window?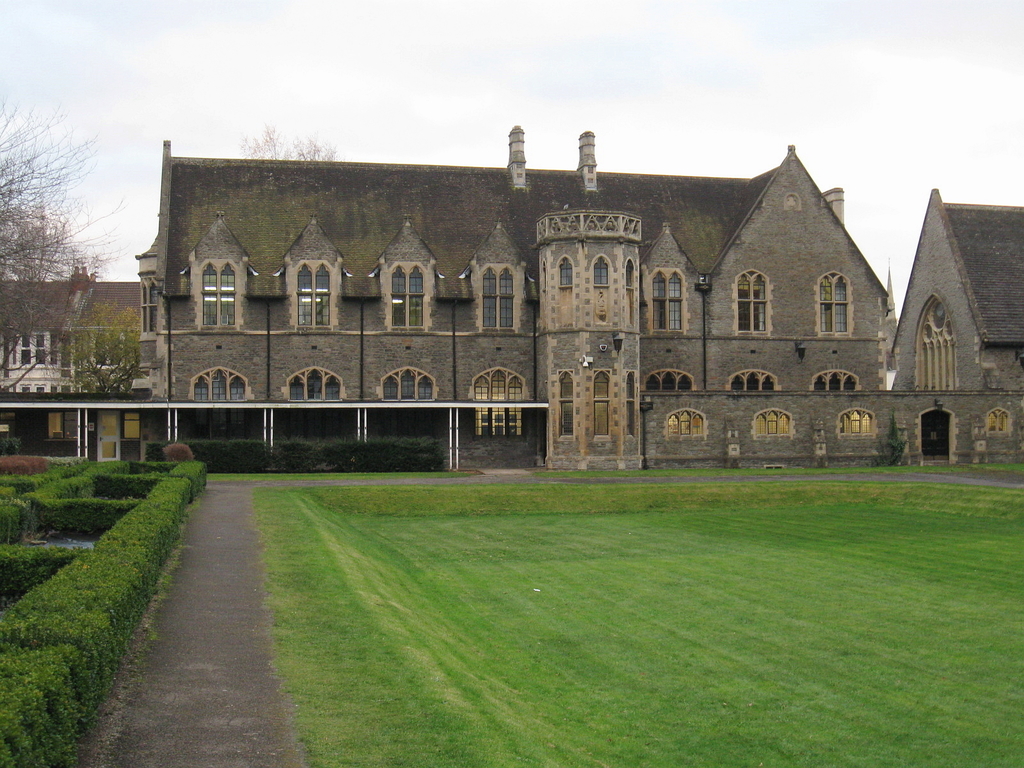
rect(483, 268, 515, 326)
